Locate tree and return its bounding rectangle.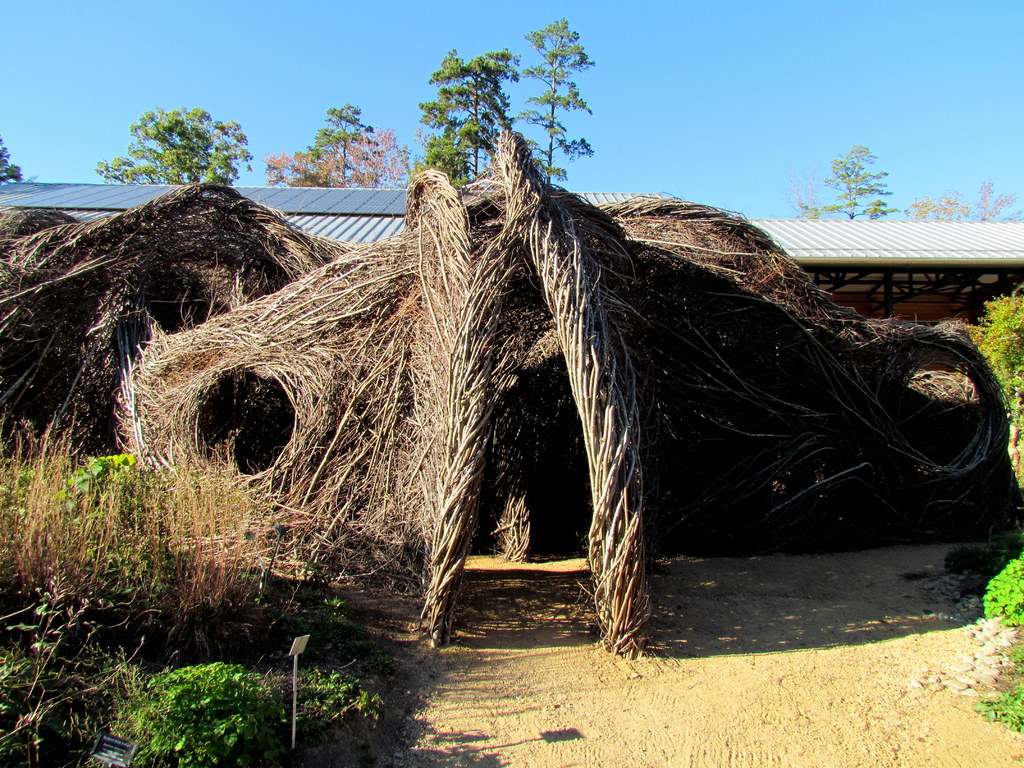
(911,177,1021,219).
